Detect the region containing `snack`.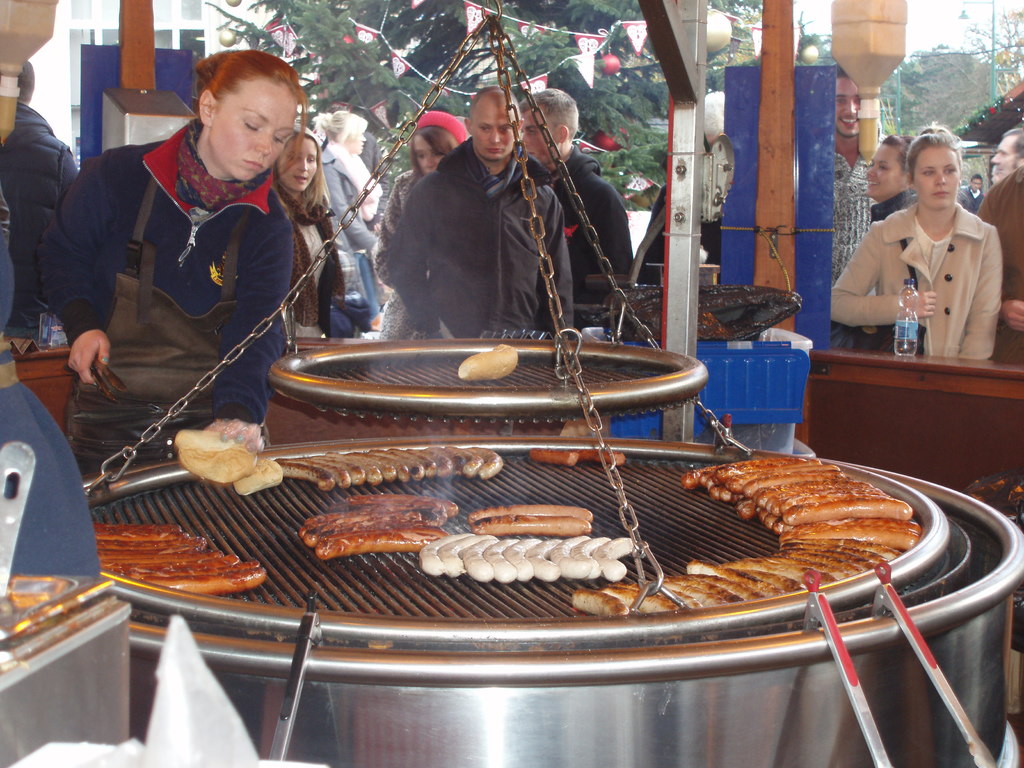
Rect(529, 450, 629, 474).
